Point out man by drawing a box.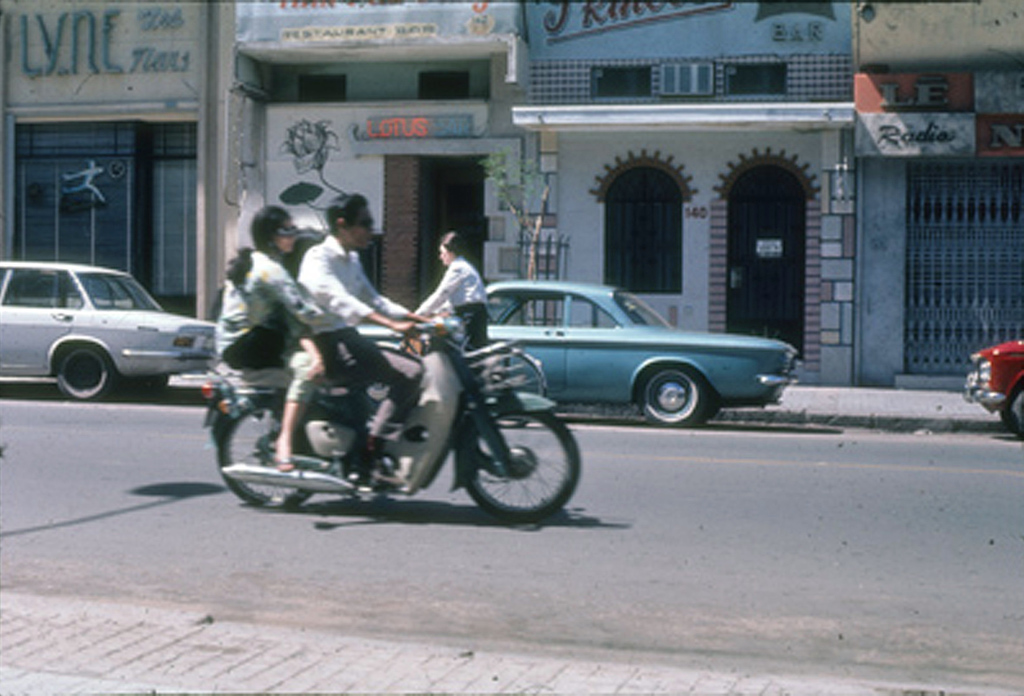
(left=293, top=191, right=452, bottom=486).
